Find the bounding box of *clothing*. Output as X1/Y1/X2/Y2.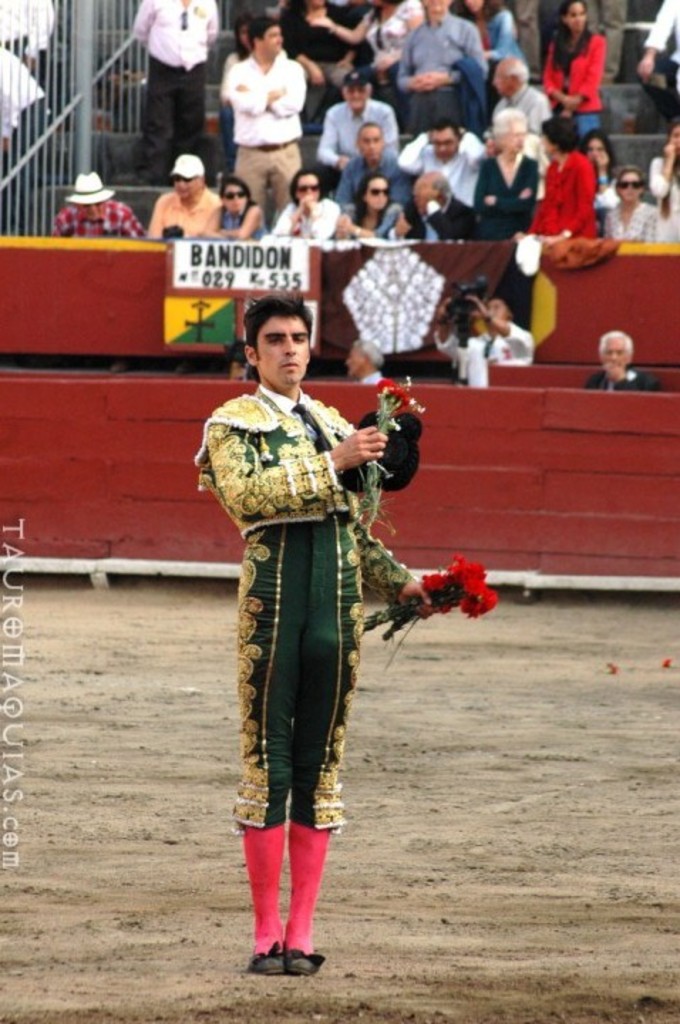
521/148/610/242.
